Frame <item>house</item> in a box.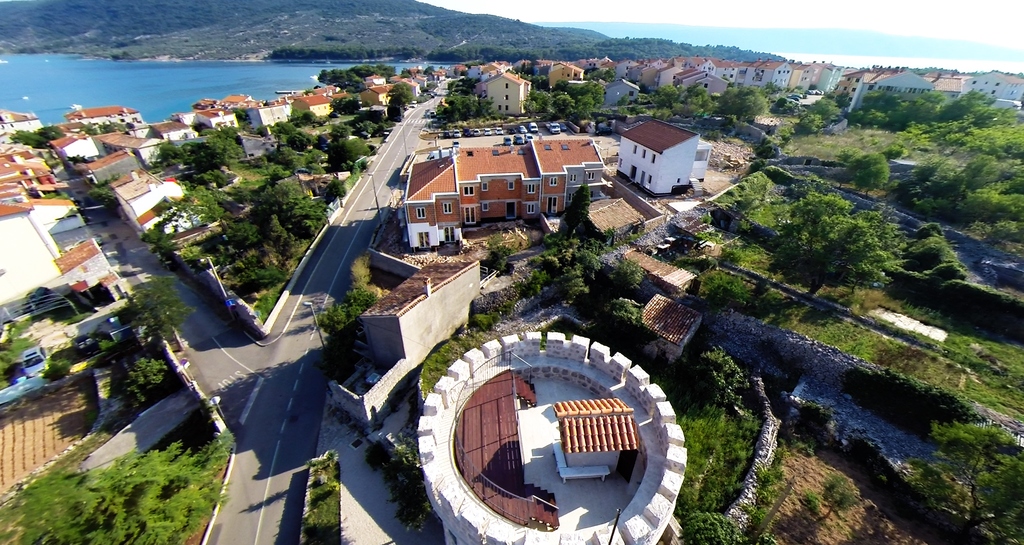
(401,136,604,246).
